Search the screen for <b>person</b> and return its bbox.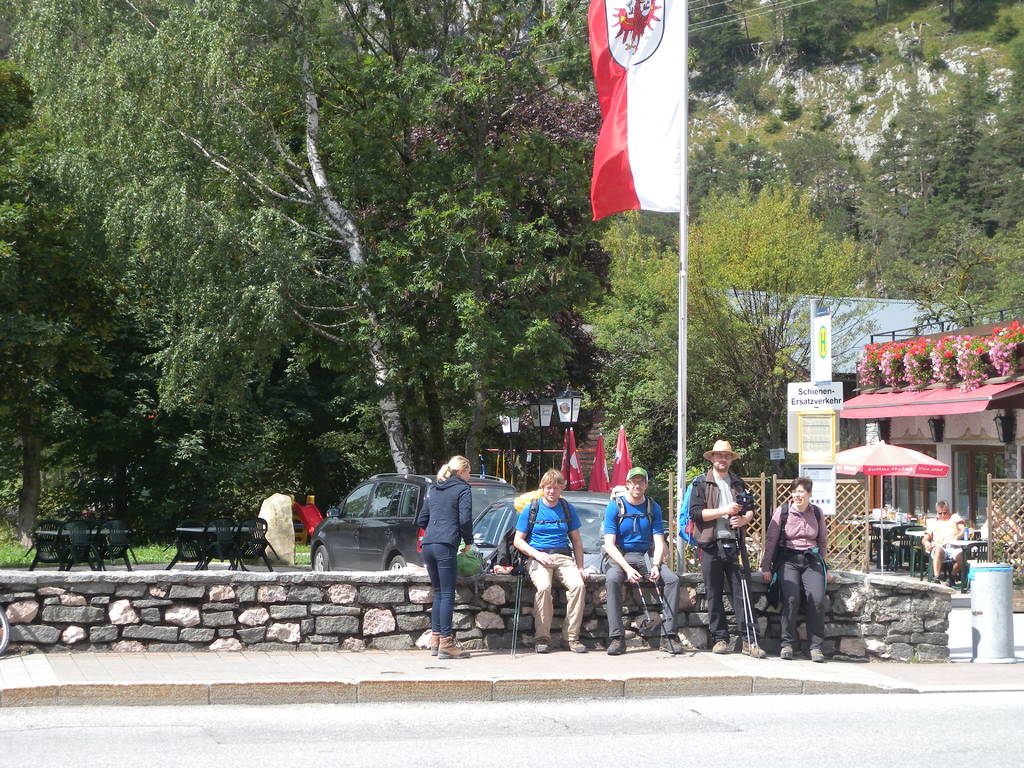
Found: x1=417 y1=454 x2=467 y2=669.
